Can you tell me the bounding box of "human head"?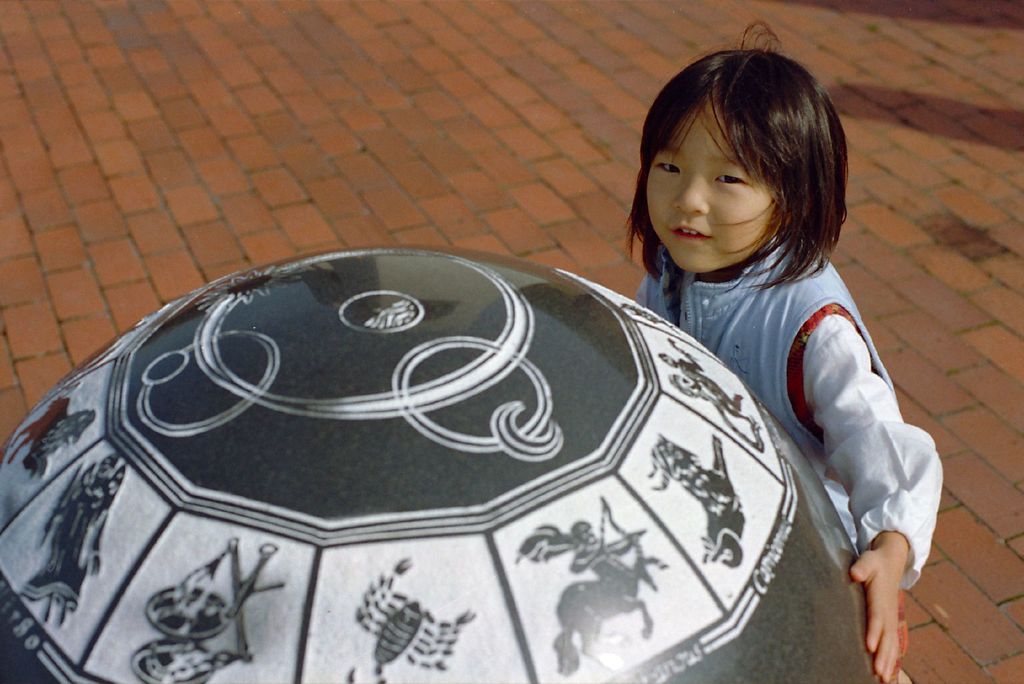
box=[644, 44, 844, 272].
